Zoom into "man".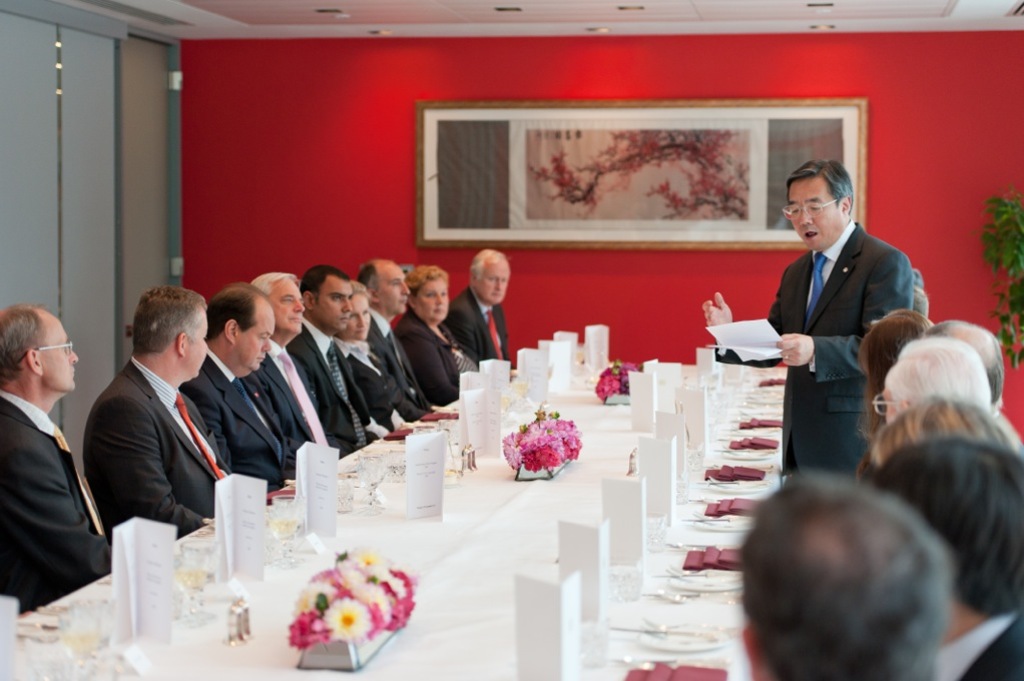
Zoom target: (695, 160, 912, 477).
